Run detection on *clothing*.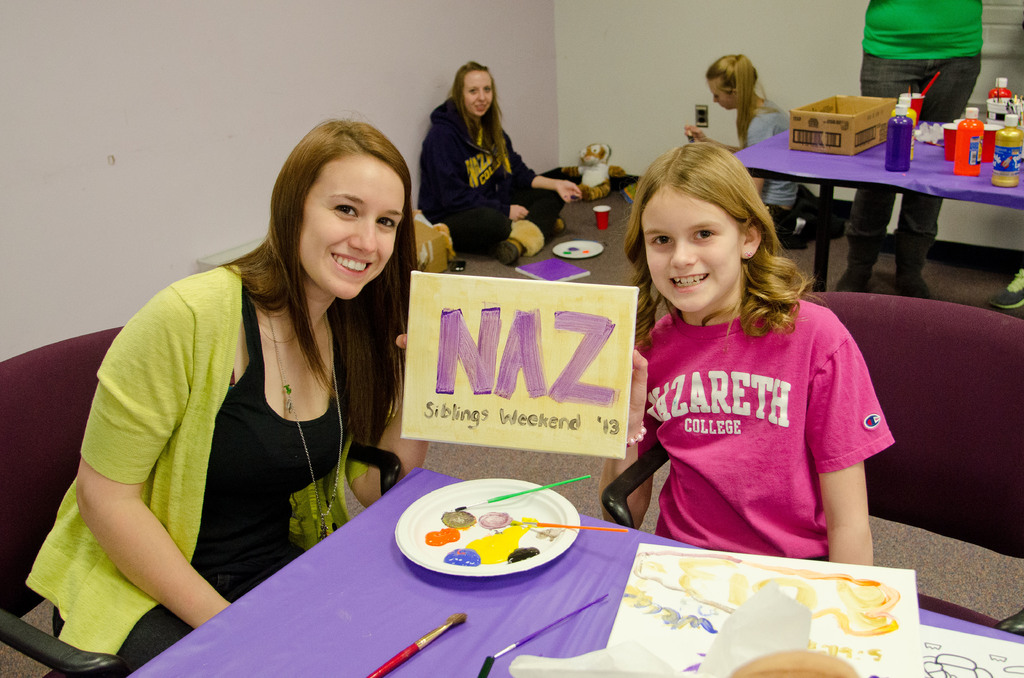
Result: 25:263:372:677.
